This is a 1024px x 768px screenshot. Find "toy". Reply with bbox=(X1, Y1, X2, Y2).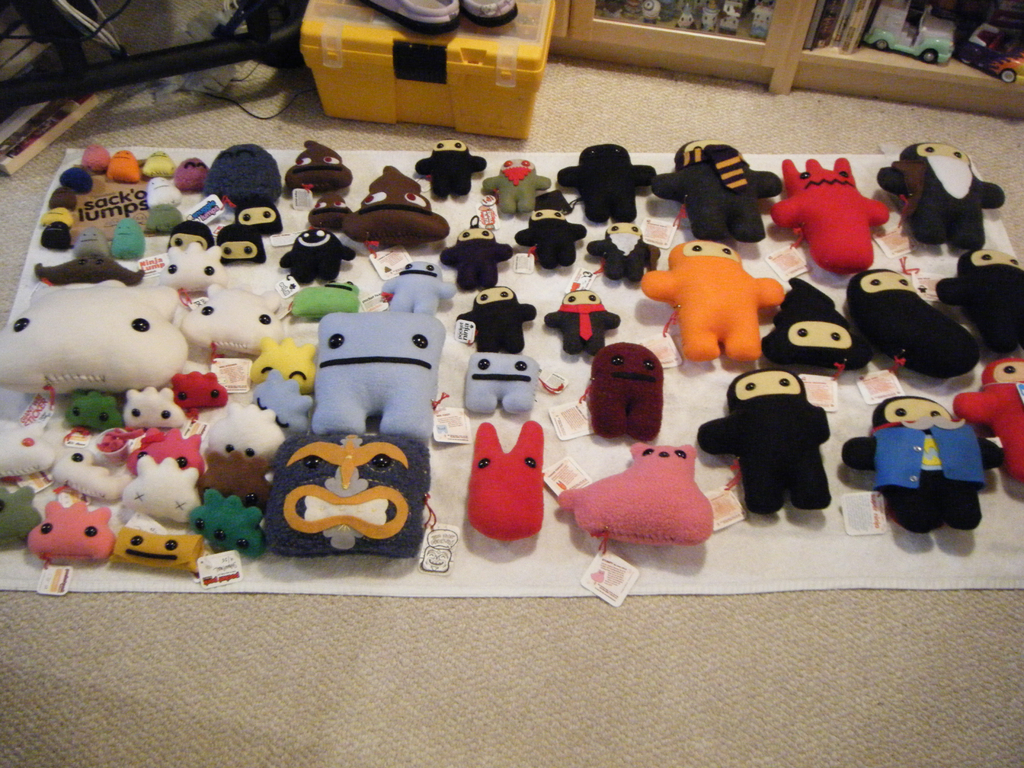
bbox=(44, 204, 70, 224).
